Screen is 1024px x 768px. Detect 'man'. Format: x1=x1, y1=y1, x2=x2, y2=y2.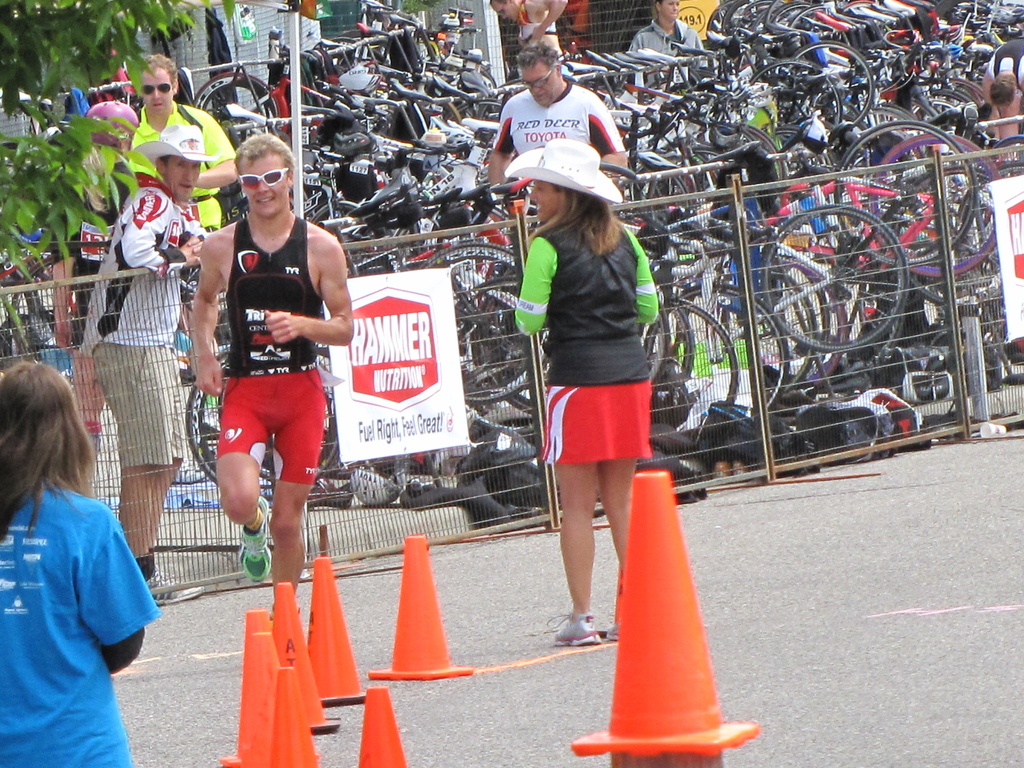
x1=76, y1=113, x2=202, y2=589.
